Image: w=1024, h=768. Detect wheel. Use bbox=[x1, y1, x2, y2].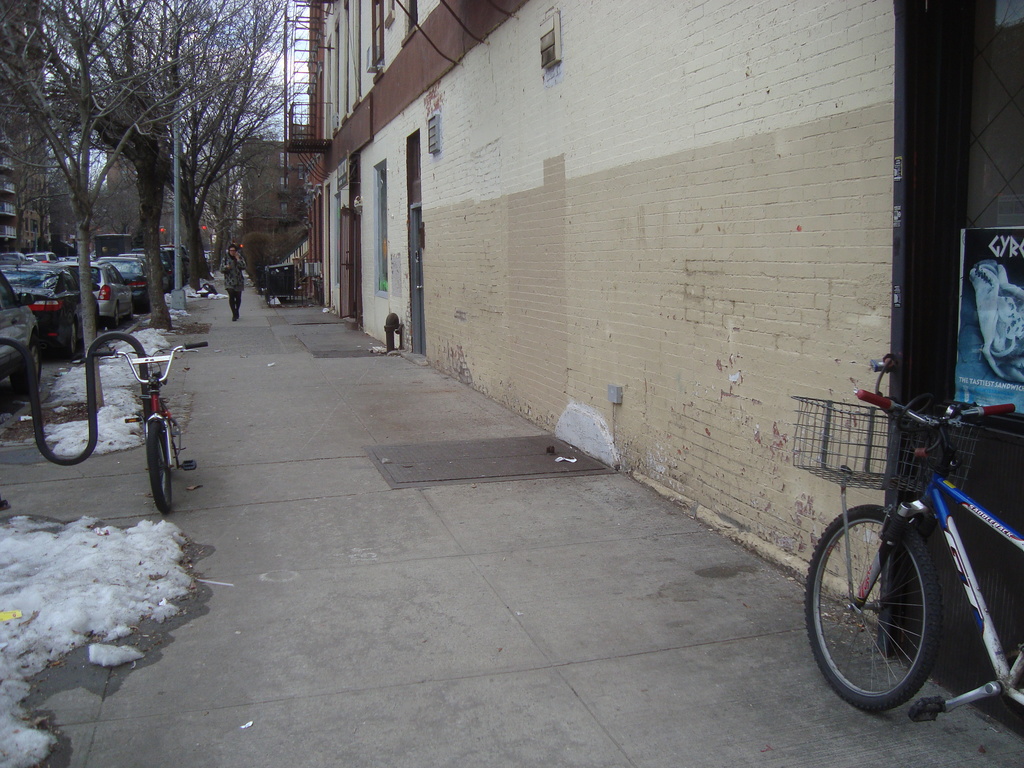
bbox=[108, 306, 118, 330].
